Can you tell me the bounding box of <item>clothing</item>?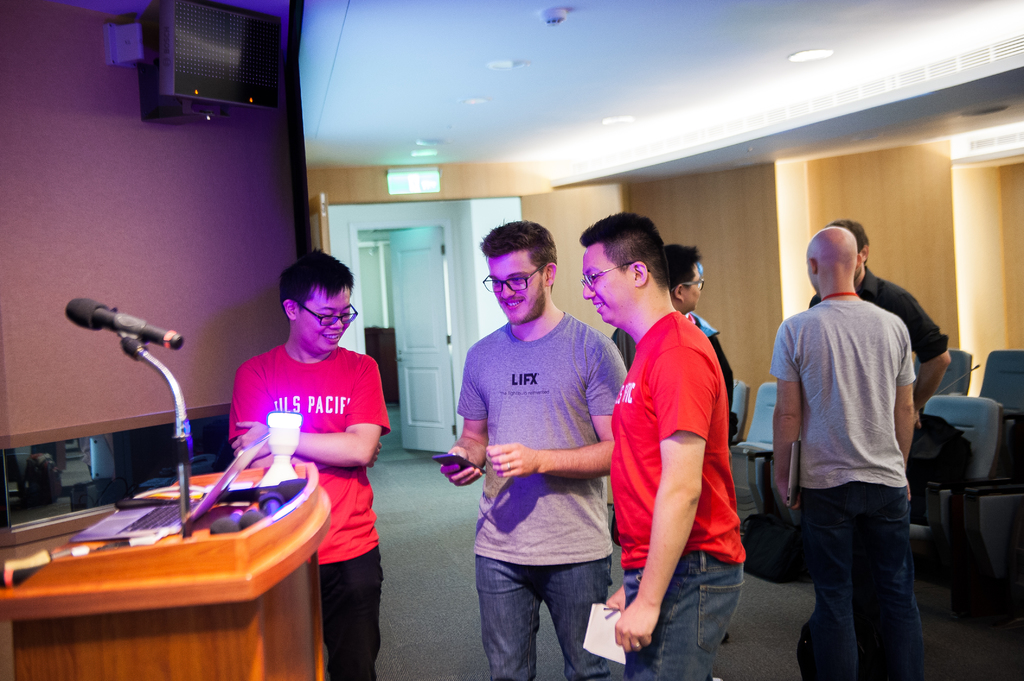
left=624, top=285, right=755, bottom=646.
